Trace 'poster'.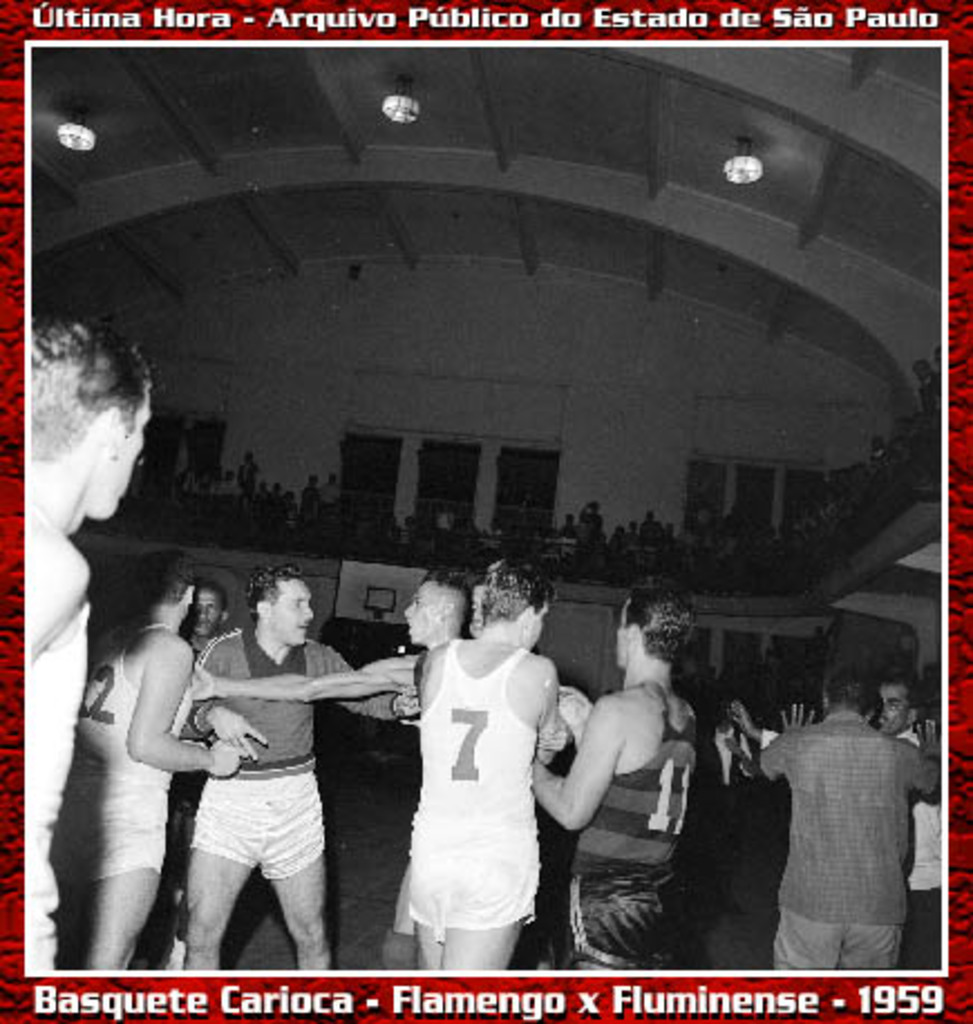
Traced to box(0, 0, 971, 1022).
